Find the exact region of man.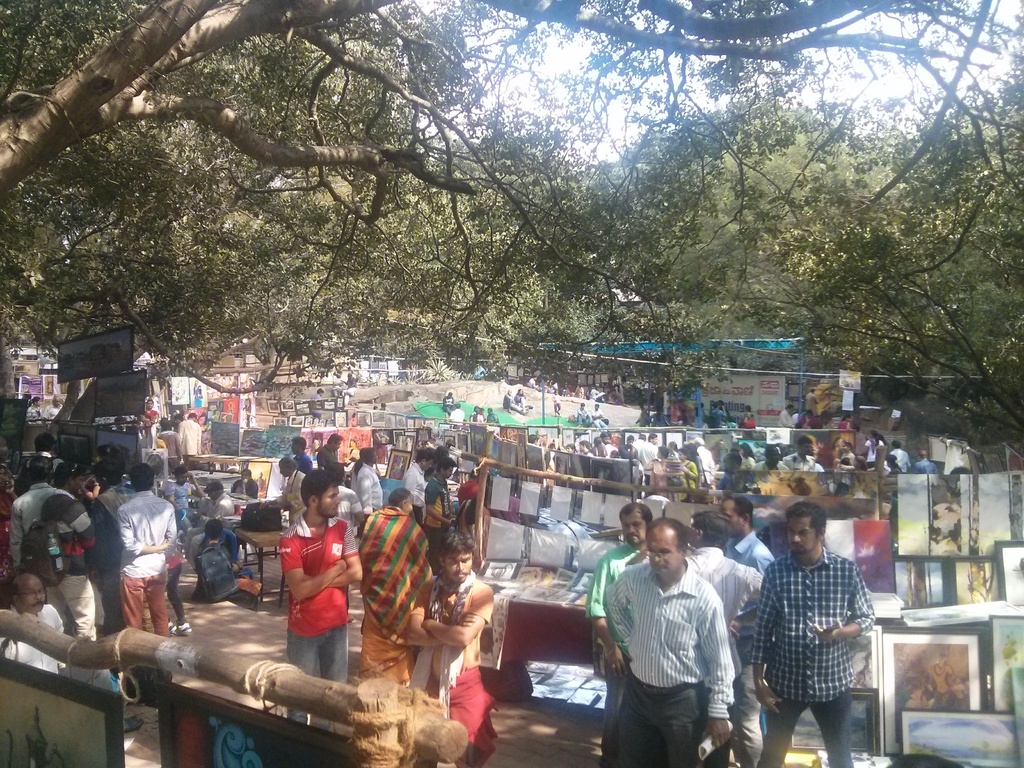
Exact region: {"left": 694, "top": 436, "right": 716, "bottom": 484}.
